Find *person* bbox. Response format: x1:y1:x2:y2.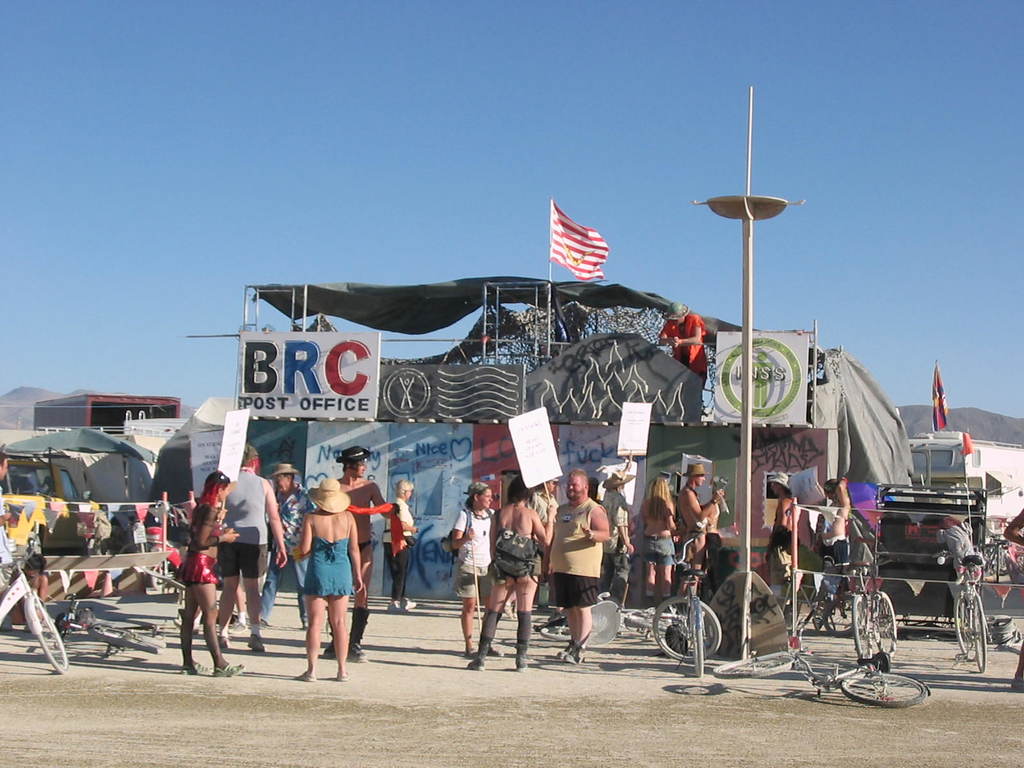
929:513:977:597.
